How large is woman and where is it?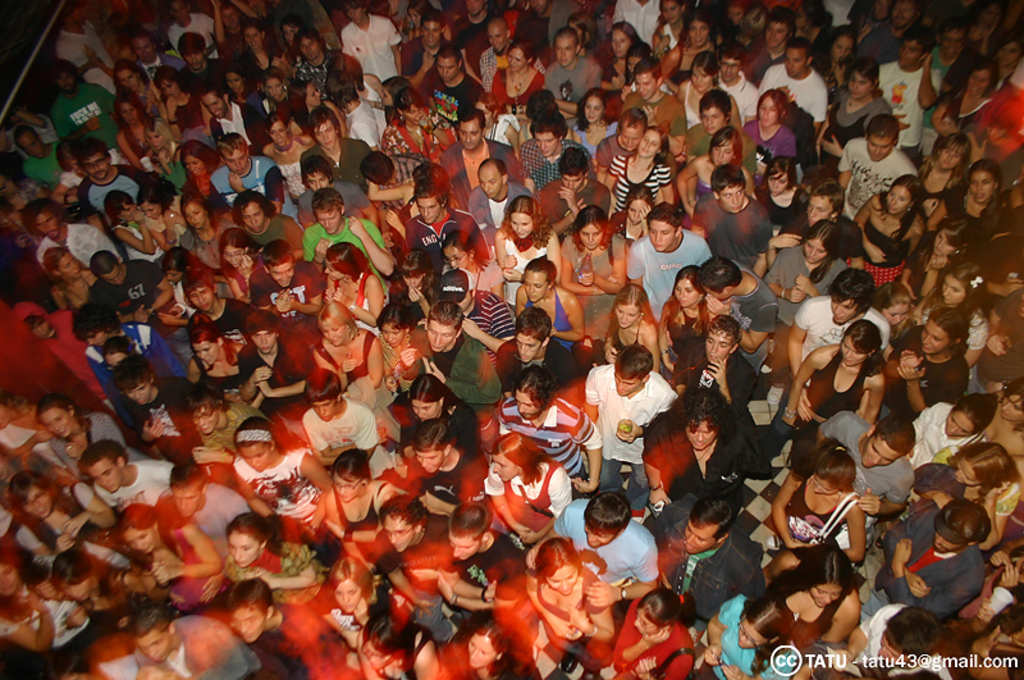
Bounding box: pyautogui.locateOnScreen(485, 430, 573, 547).
